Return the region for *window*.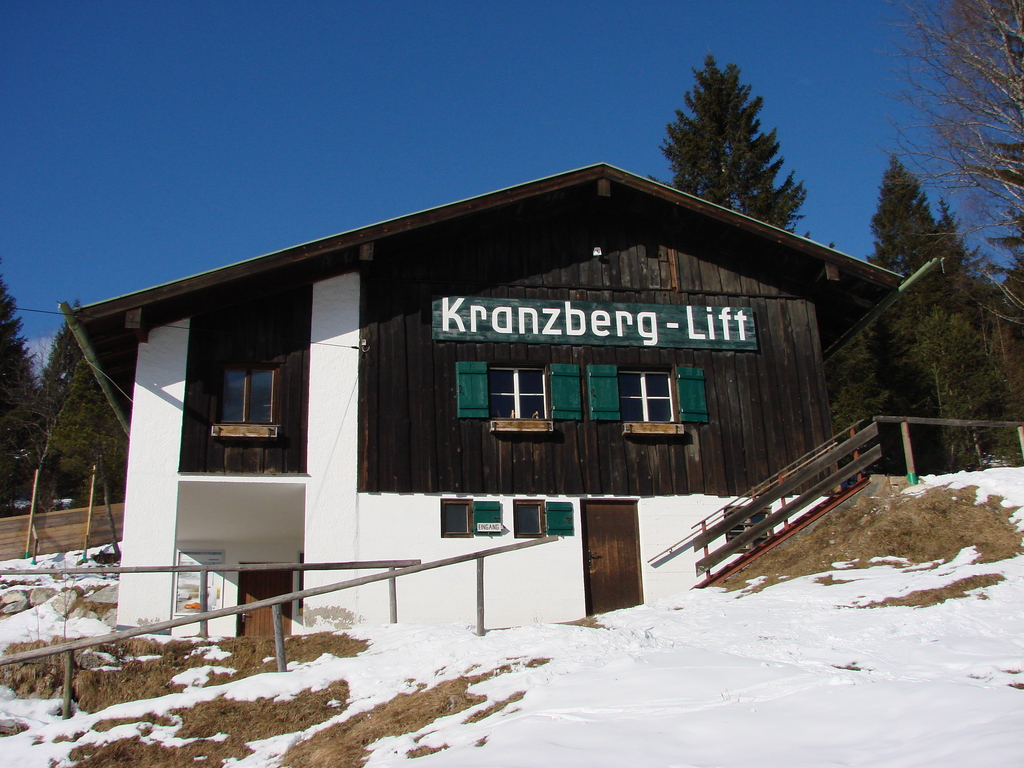
722/505/769/553.
